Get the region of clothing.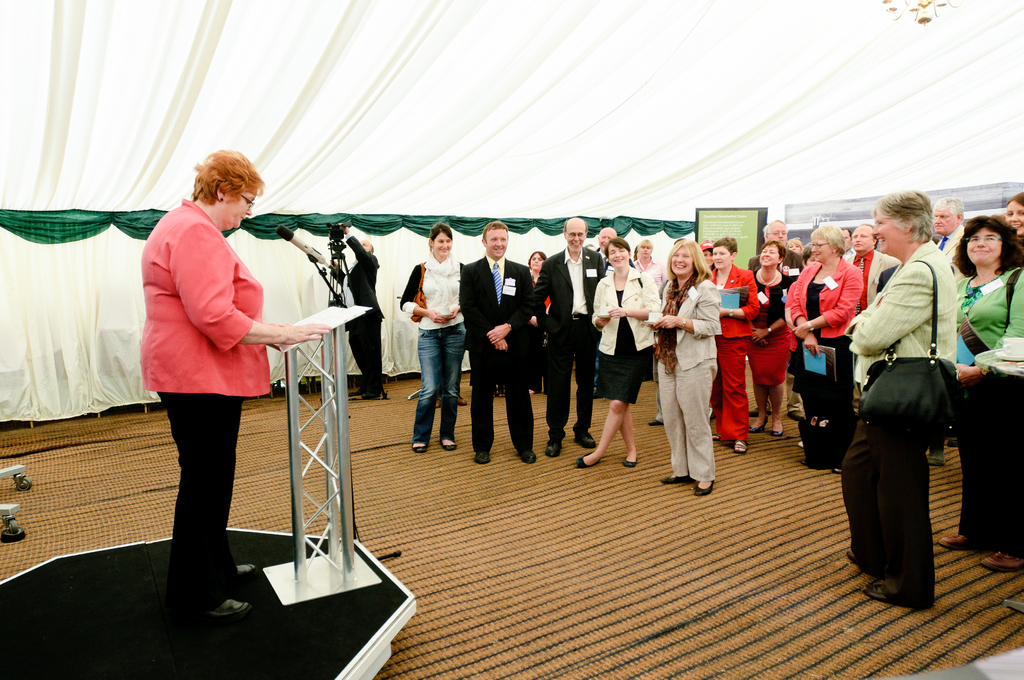
952/258/1023/560.
